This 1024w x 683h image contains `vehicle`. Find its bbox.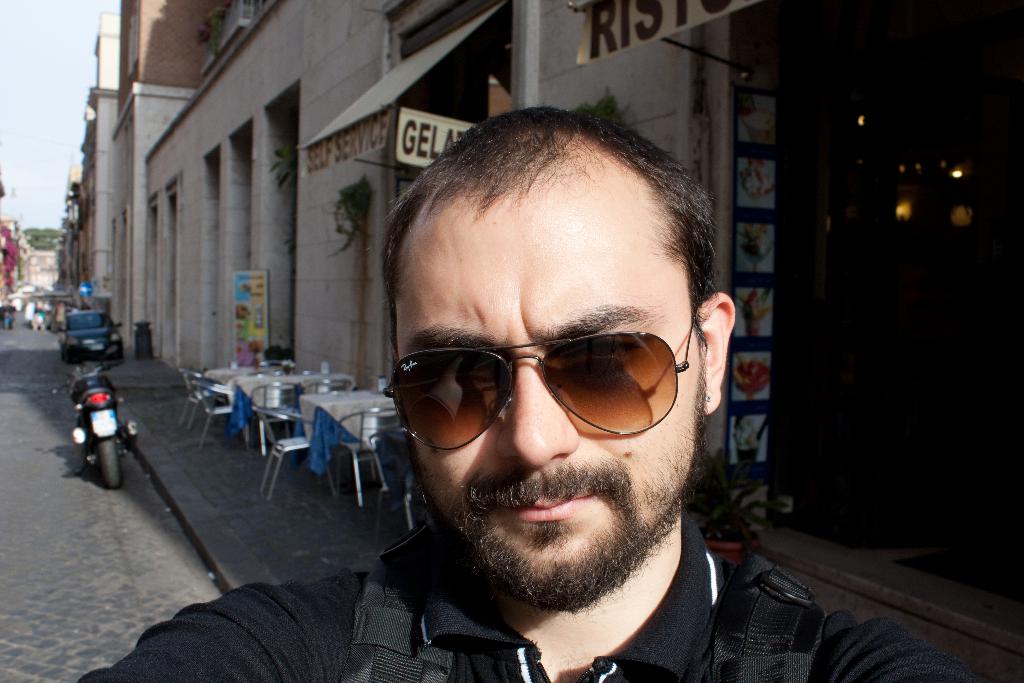
55,353,140,491.
